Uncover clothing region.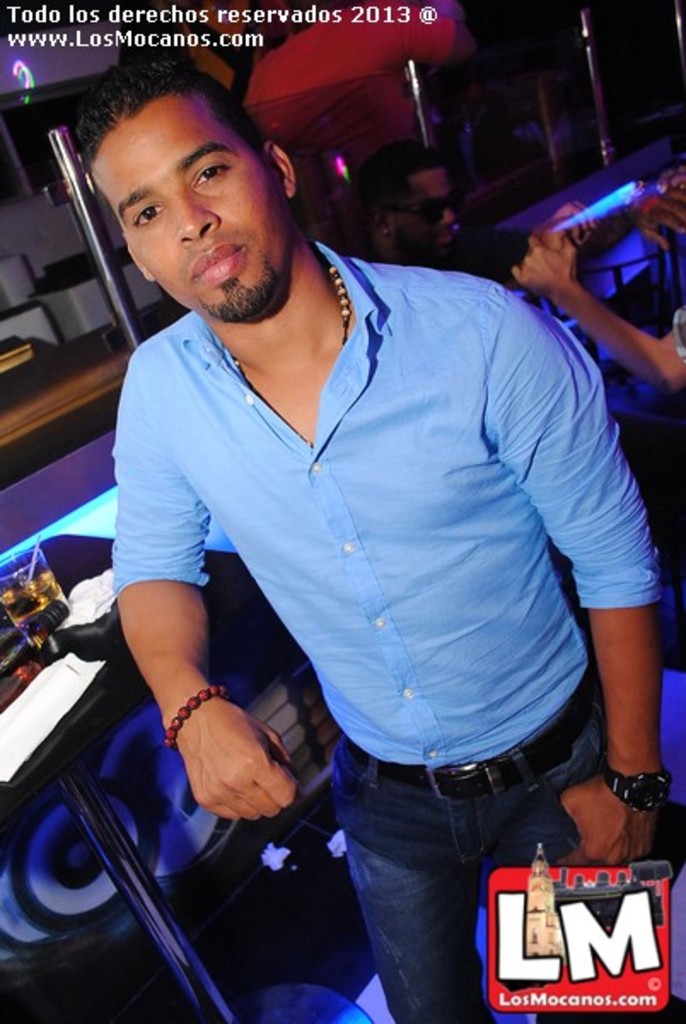
Uncovered: {"x1": 671, "y1": 304, "x2": 684, "y2": 364}.
